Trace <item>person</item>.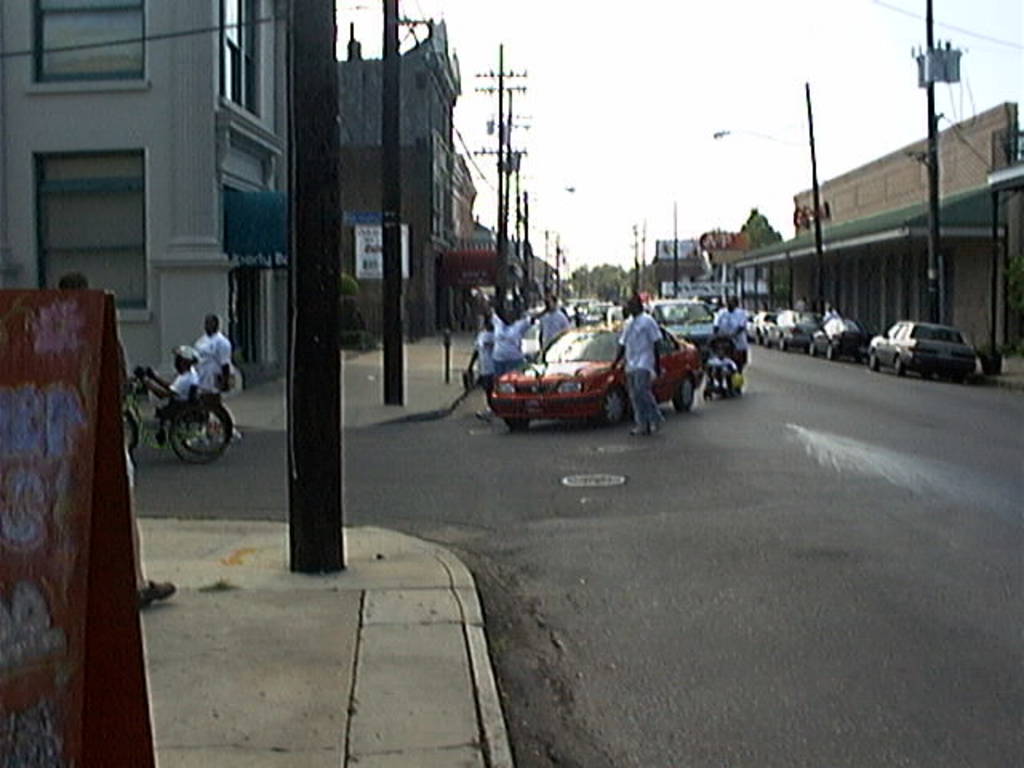
Traced to [left=469, top=302, right=549, bottom=416].
